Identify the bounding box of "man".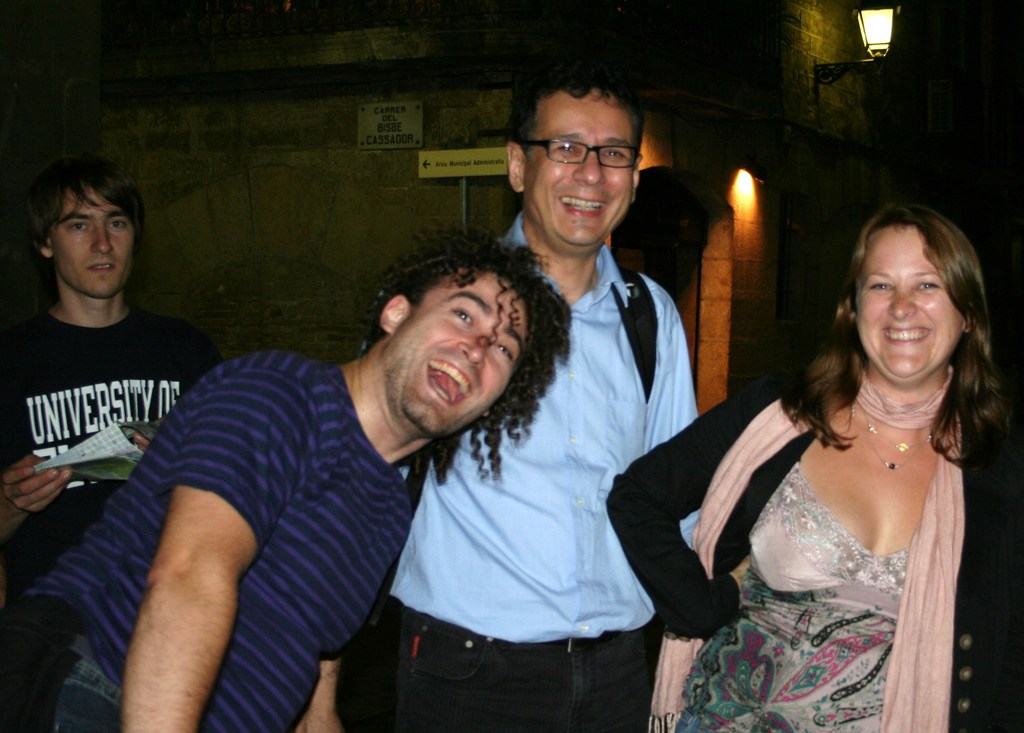
0:227:572:732.
